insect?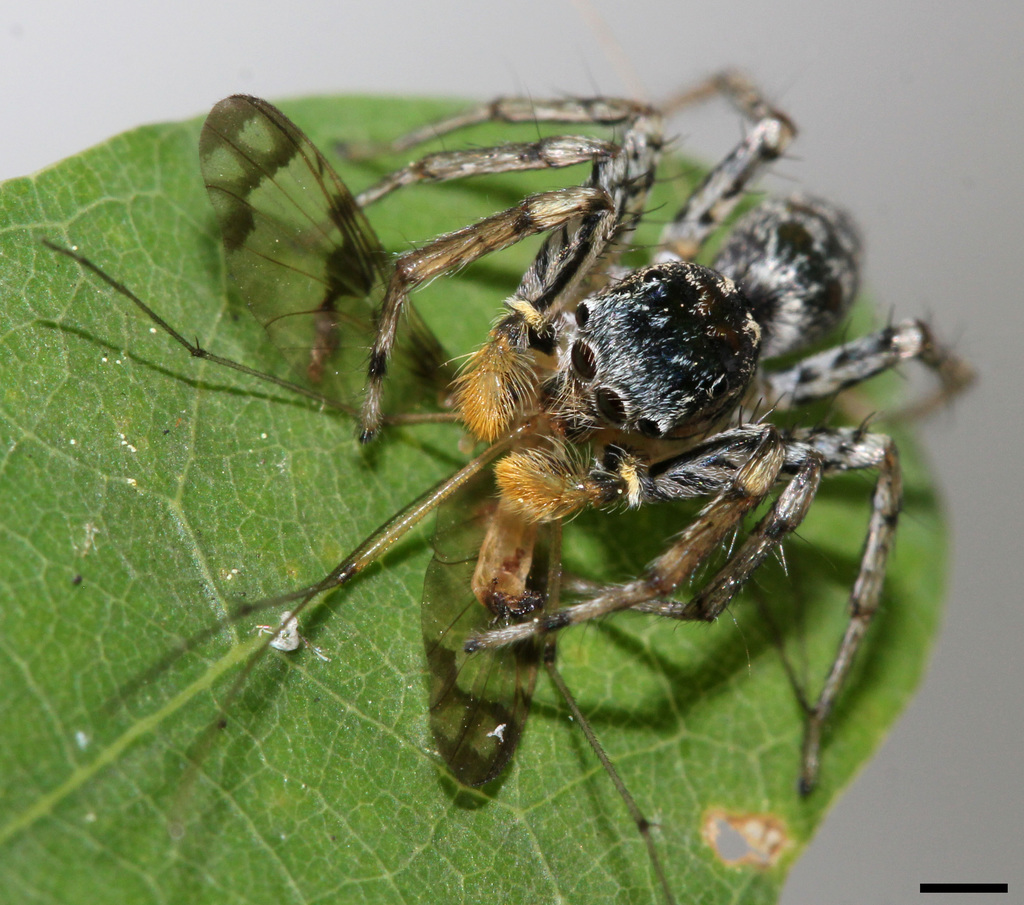
bbox=(198, 90, 565, 815)
